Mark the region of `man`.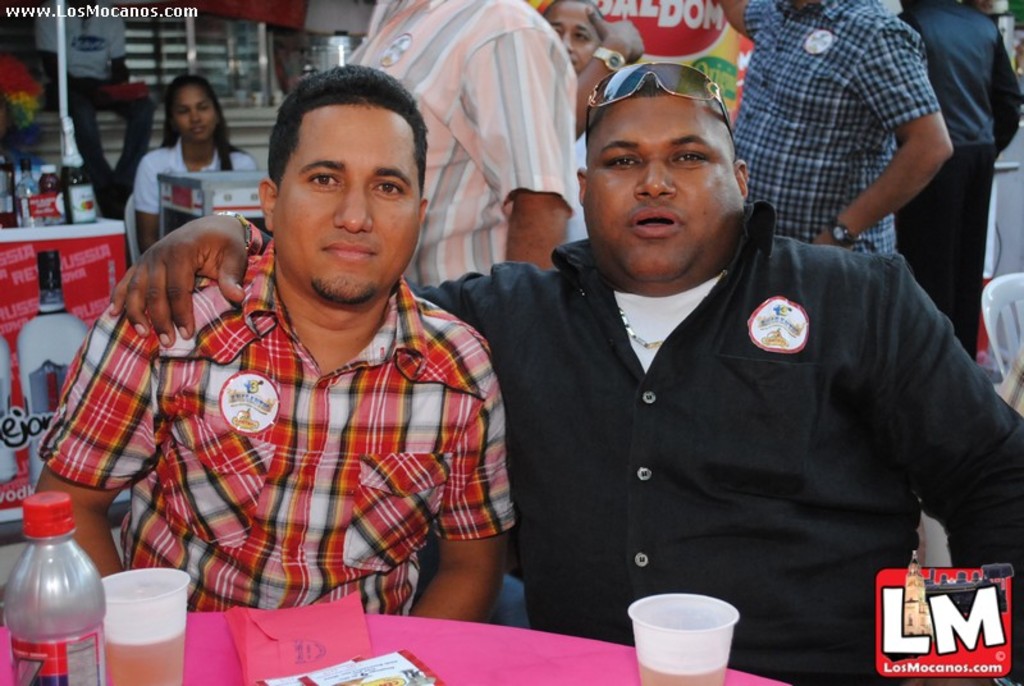
Region: (x1=109, y1=63, x2=1023, y2=685).
